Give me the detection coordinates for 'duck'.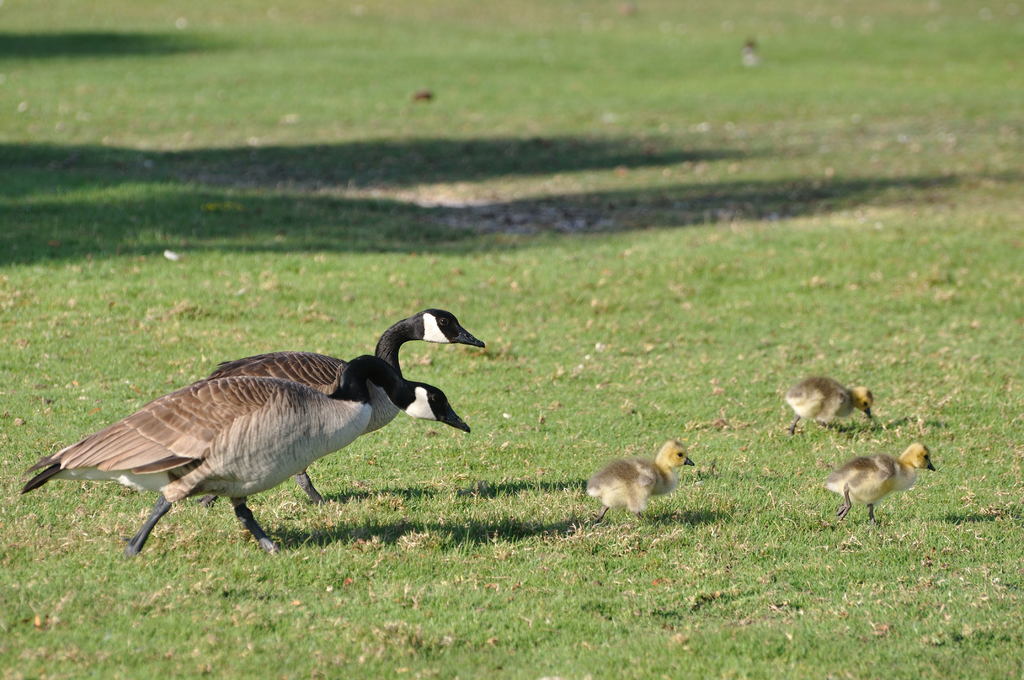
<bbox>815, 433, 951, 523</bbox>.
